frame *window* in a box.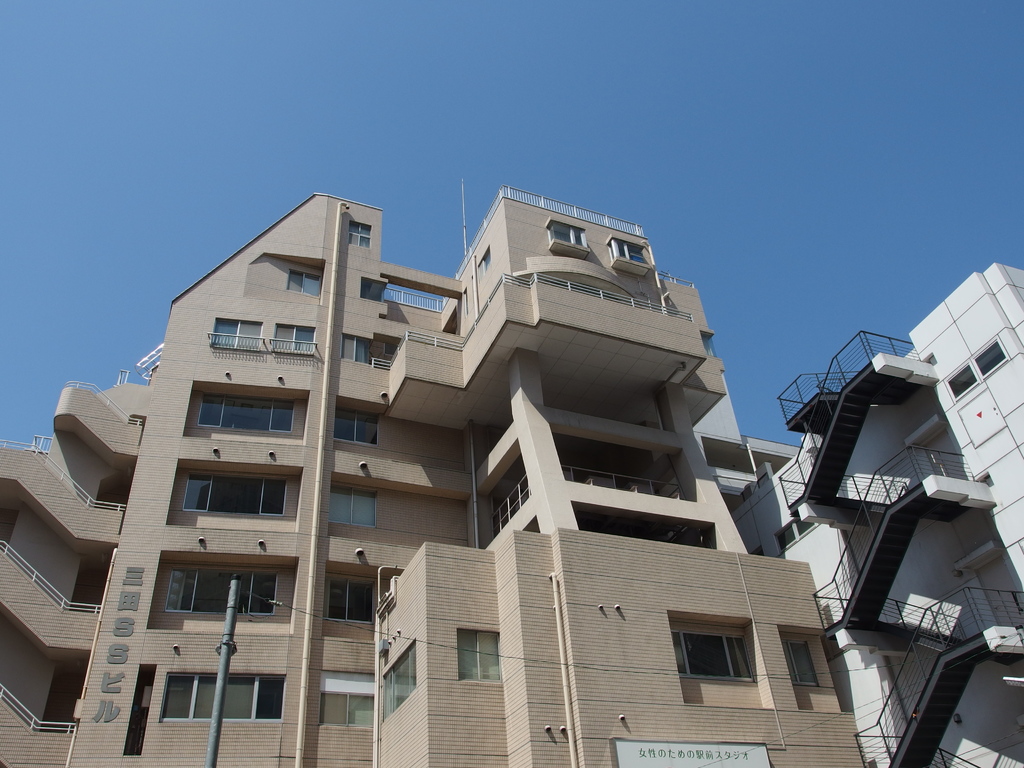
[351, 220, 372, 244].
